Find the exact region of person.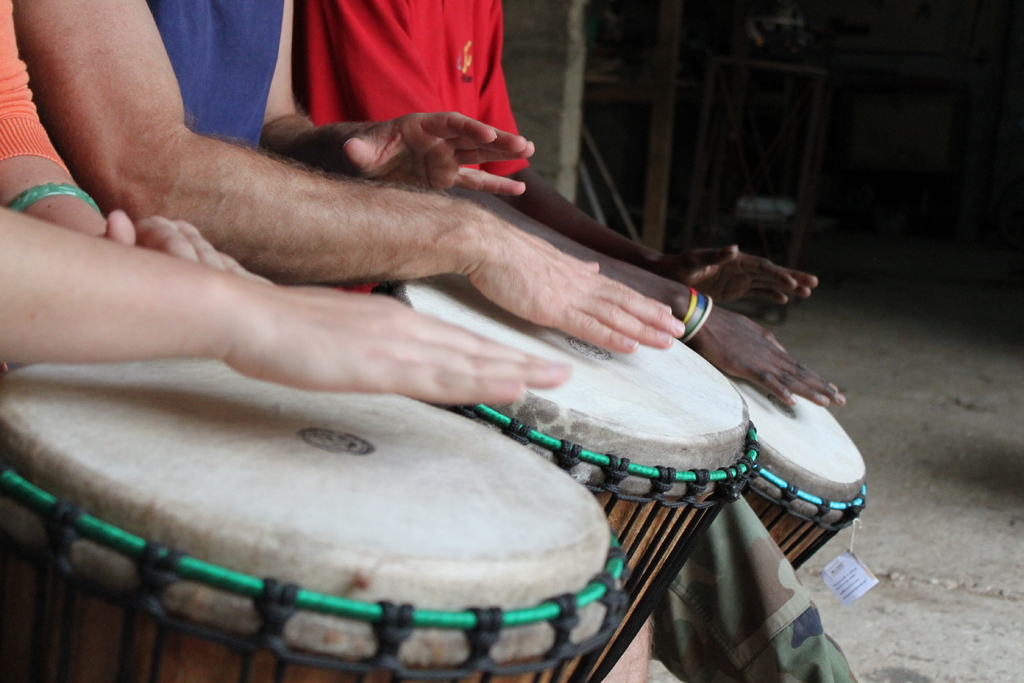
Exact region: Rect(283, 0, 847, 409).
